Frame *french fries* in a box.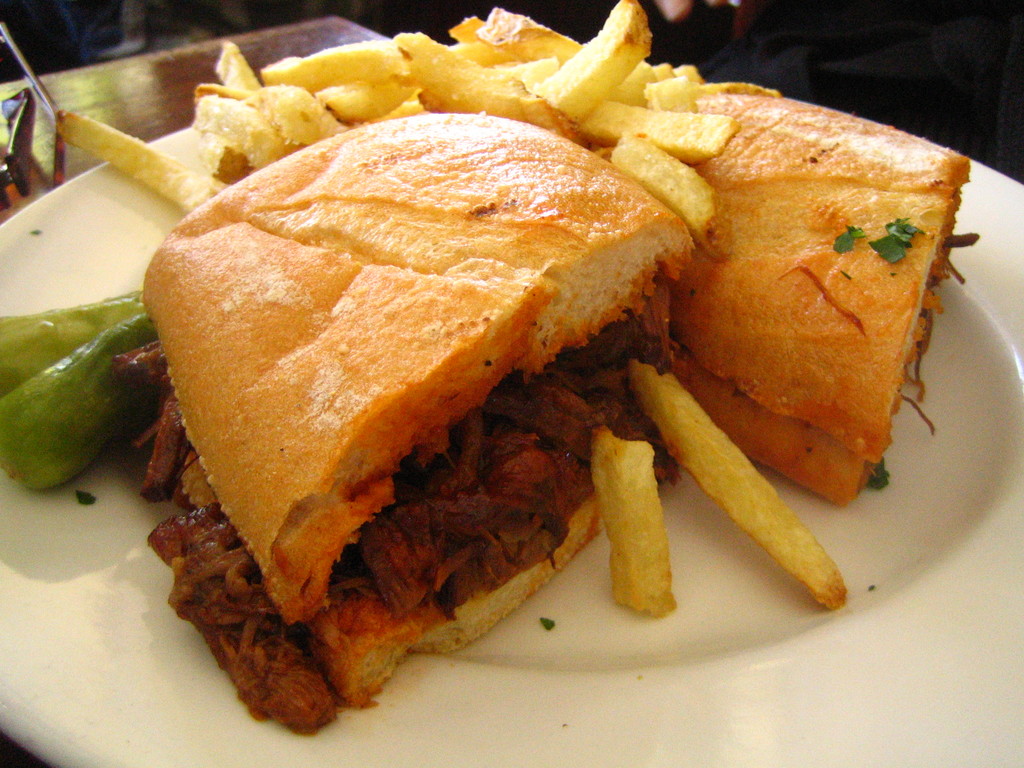
{"left": 322, "top": 76, "right": 426, "bottom": 129}.
